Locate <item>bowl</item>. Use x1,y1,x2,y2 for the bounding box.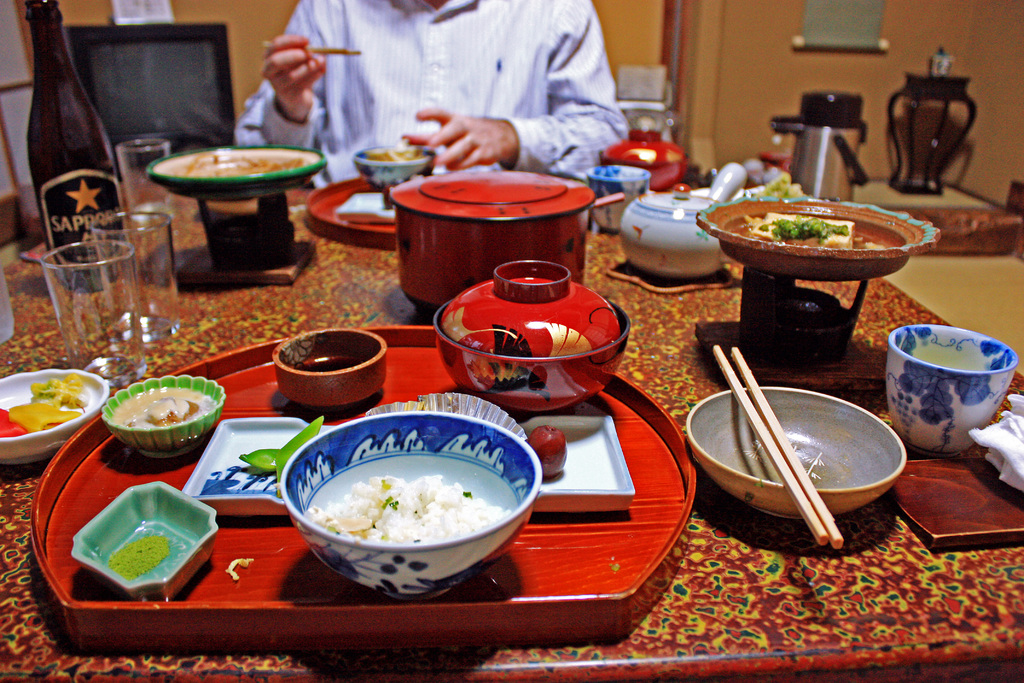
100,374,226,458.
